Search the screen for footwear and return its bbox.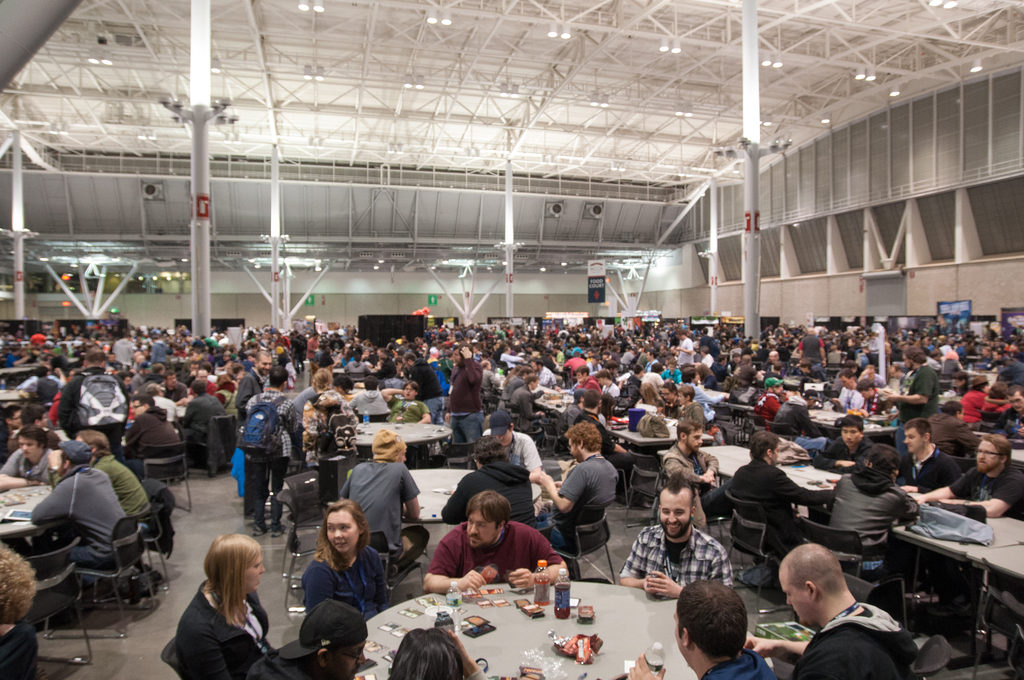
Found: locate(252, 521, 267, 536).
